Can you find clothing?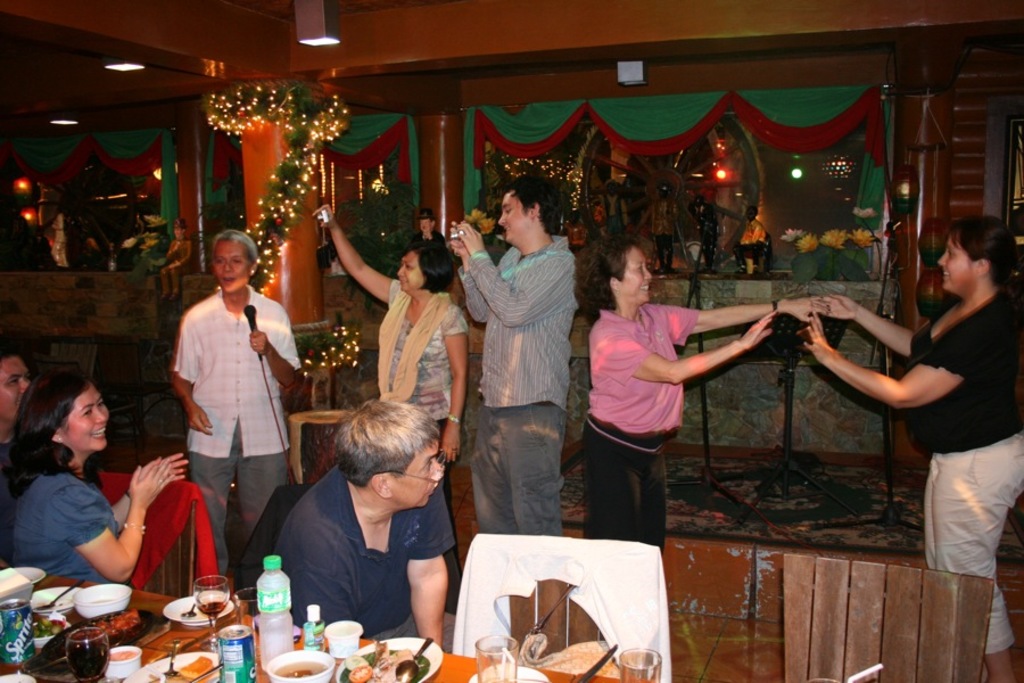
Yes, bounding box: 583/304/707/557.
